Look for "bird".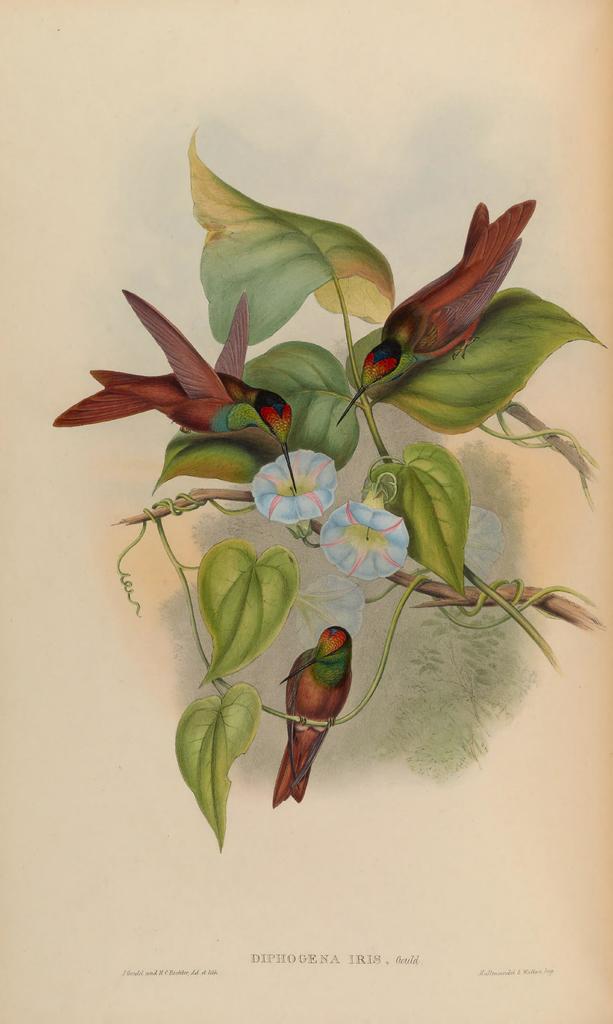
Found: BBox(338, 194, 539, 428).
